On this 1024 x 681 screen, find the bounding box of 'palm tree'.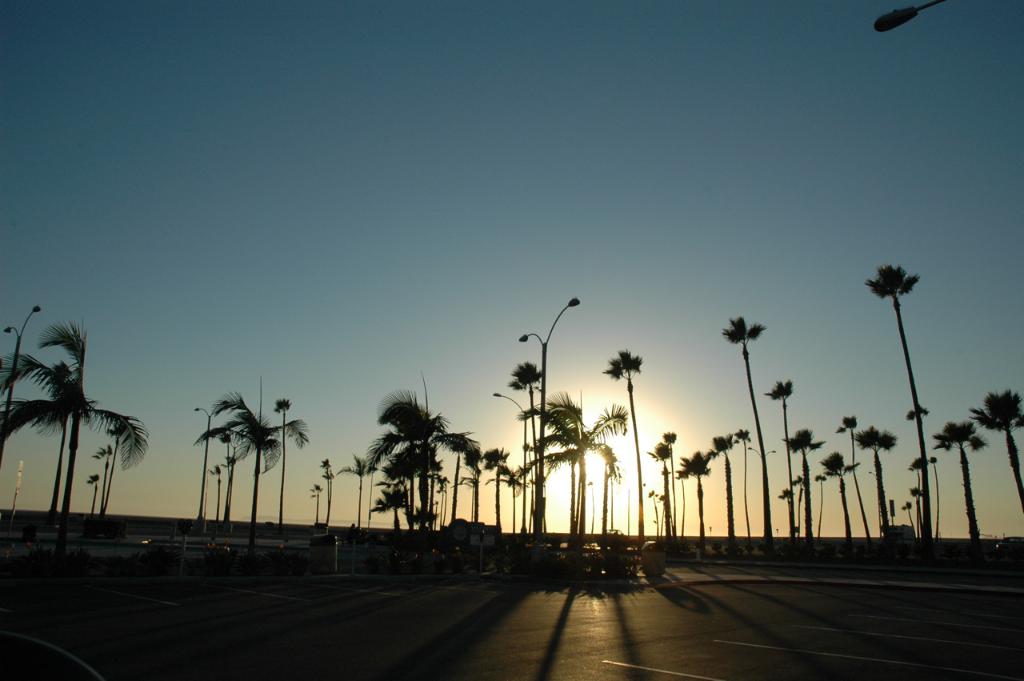
Bounding box: (x1=858, y1=258, x2=939, y2=545).
